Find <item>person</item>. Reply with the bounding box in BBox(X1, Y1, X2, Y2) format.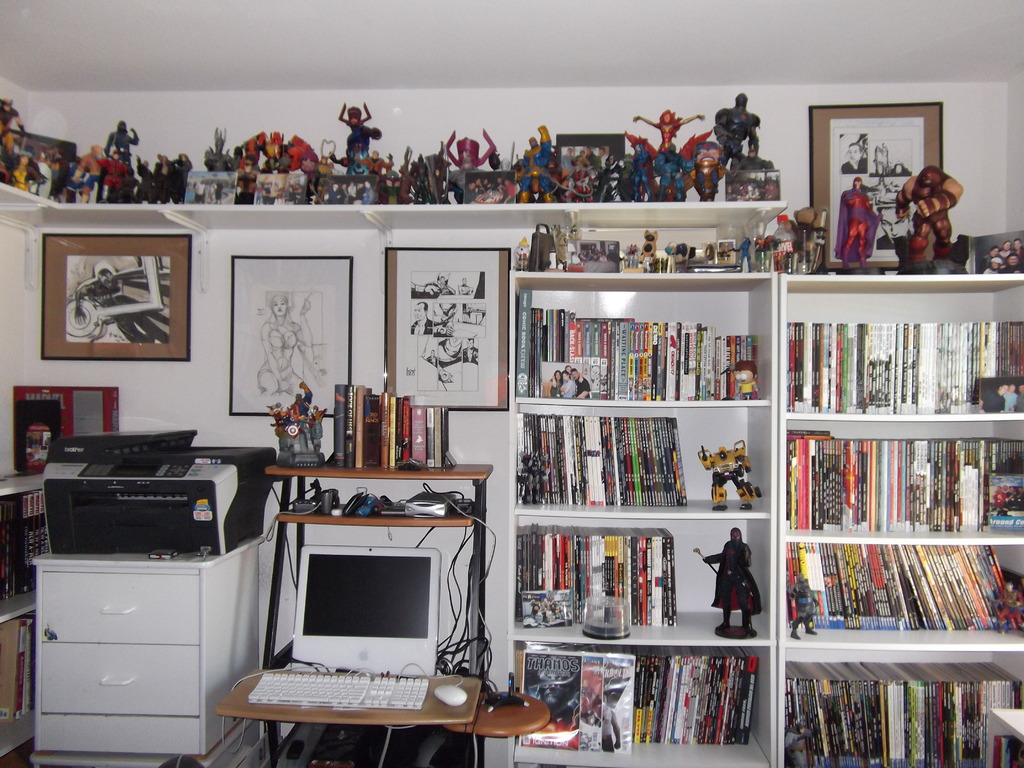
BBox(548, 372, 562, 397).
